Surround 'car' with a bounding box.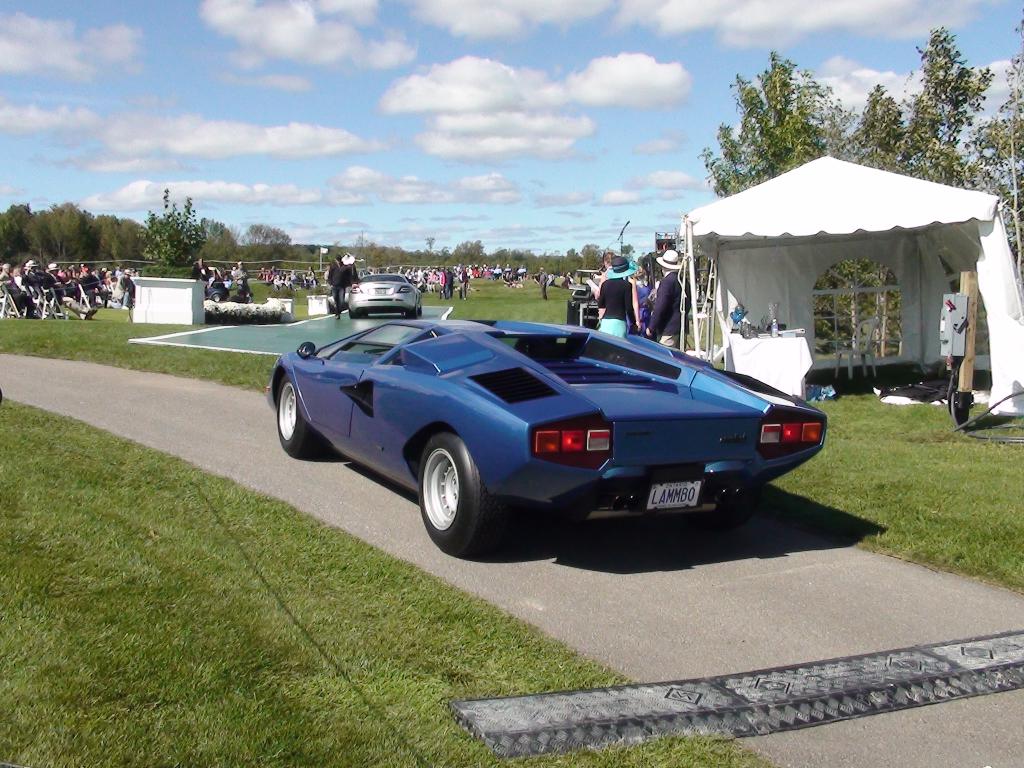
x1=347, y1=271, x2=421, y2=322.
